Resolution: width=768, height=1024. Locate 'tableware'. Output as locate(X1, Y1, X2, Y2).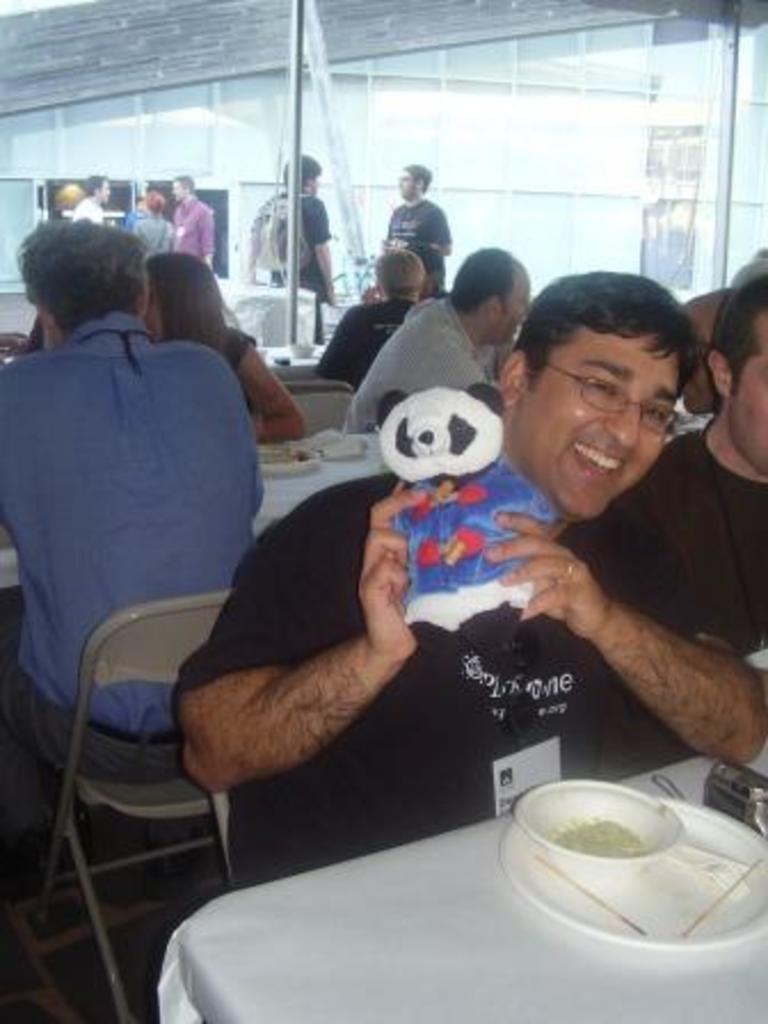
locate(498, 791, 766, 935).
